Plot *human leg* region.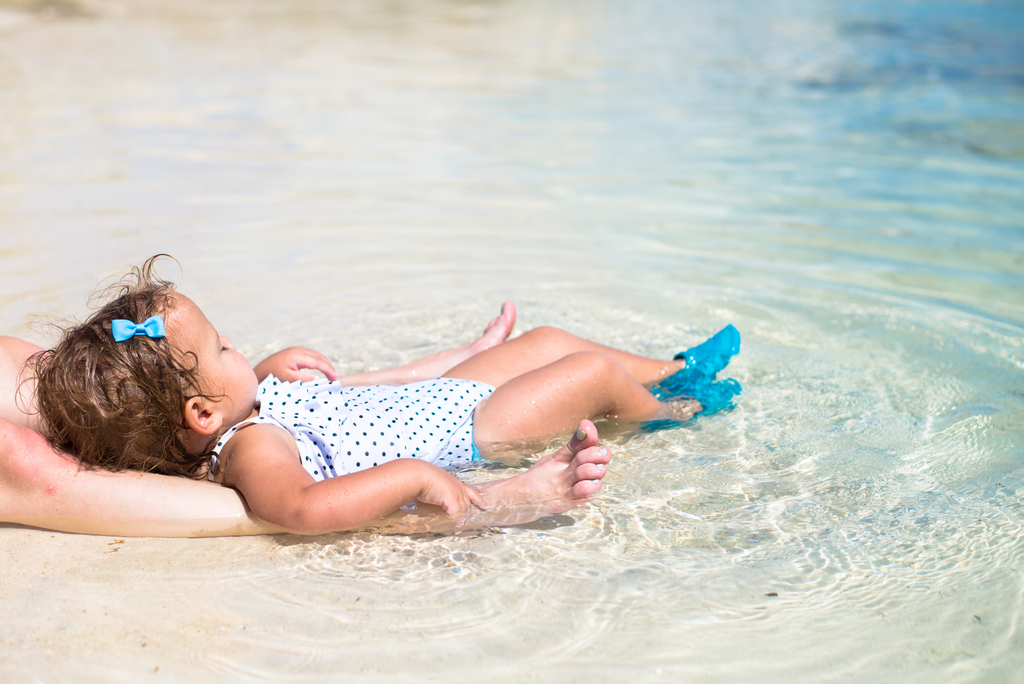
Plotted at pyautogui.locateOnScreen(0, 304, 515, 438).
